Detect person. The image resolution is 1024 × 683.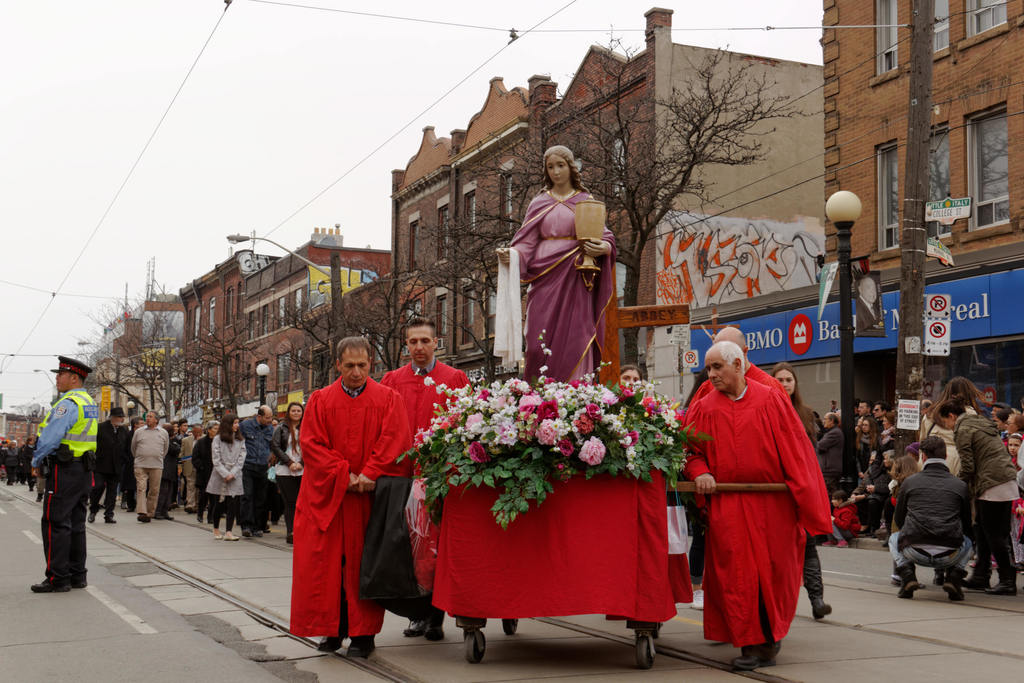
11,435,37,497.
